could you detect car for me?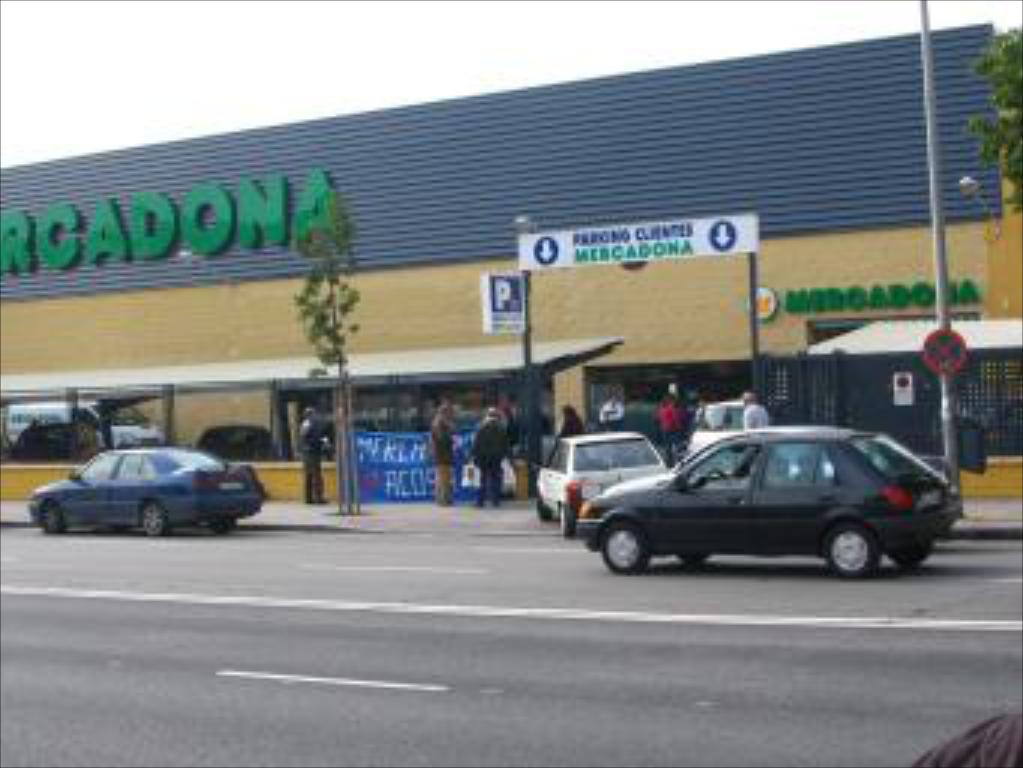
Detection result: rect(531, 423, 675, 531).
